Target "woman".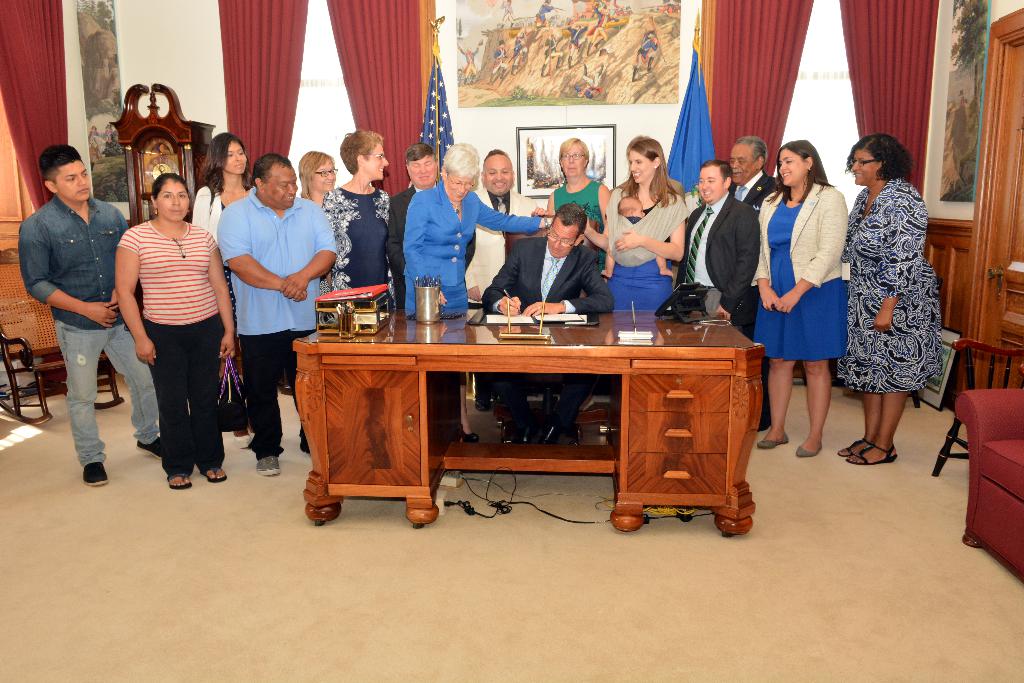
Target region: [297,147,337,211].
